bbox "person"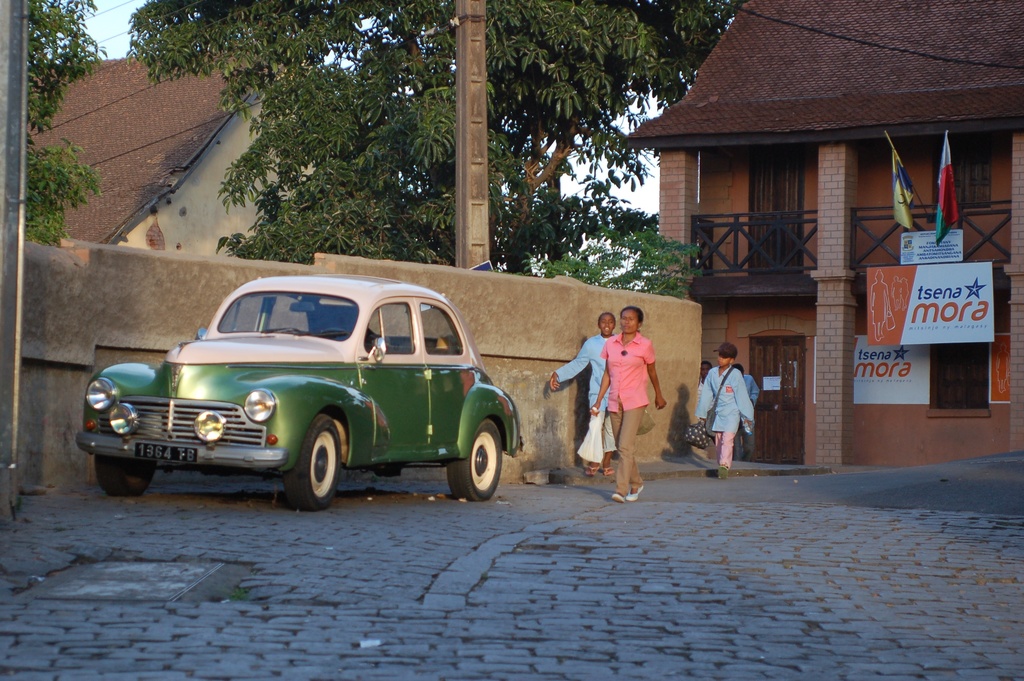
698, 359, 712, 411
